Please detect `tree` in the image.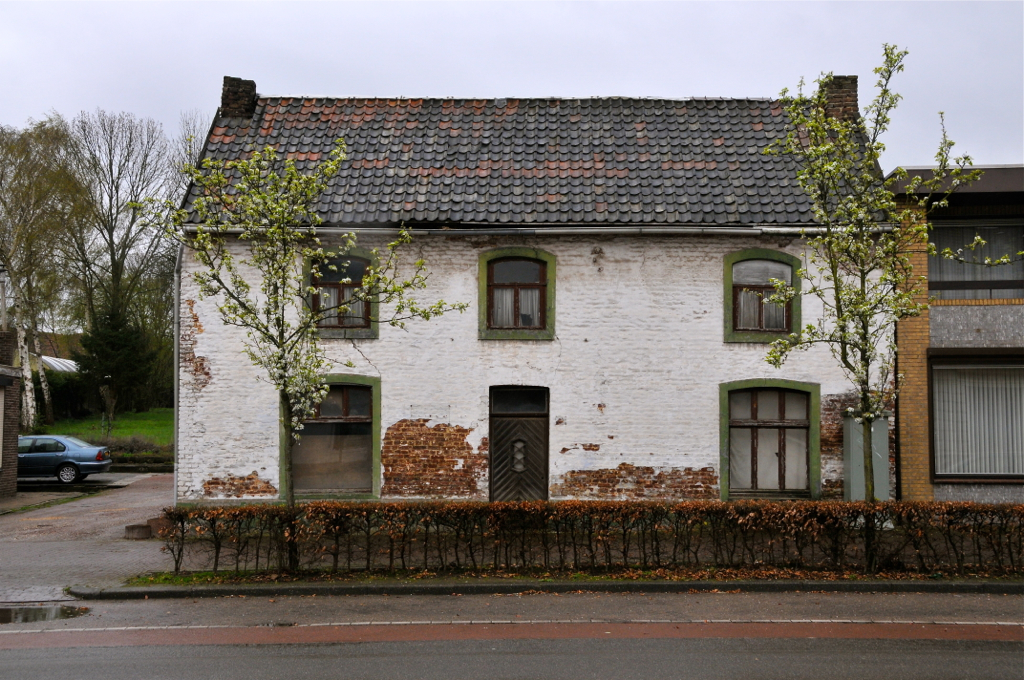
<bbox>14, 79, 168, 485</bbox>.
